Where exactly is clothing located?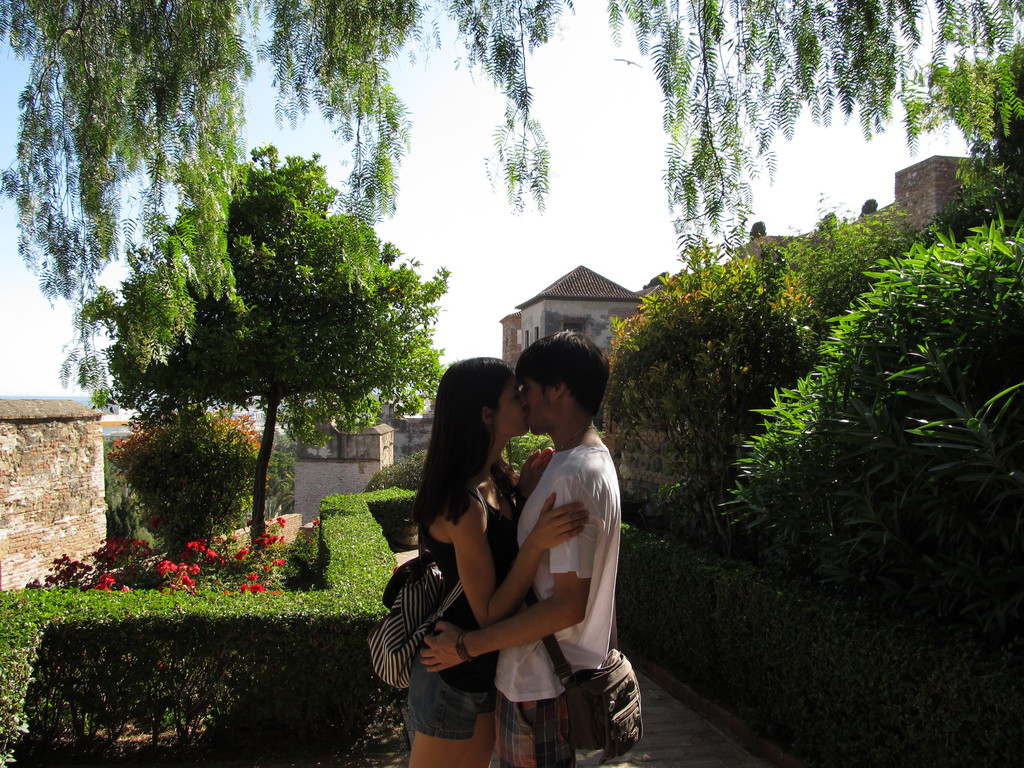
Its bounding box is <region>507, 442, 621, 765</region>.
